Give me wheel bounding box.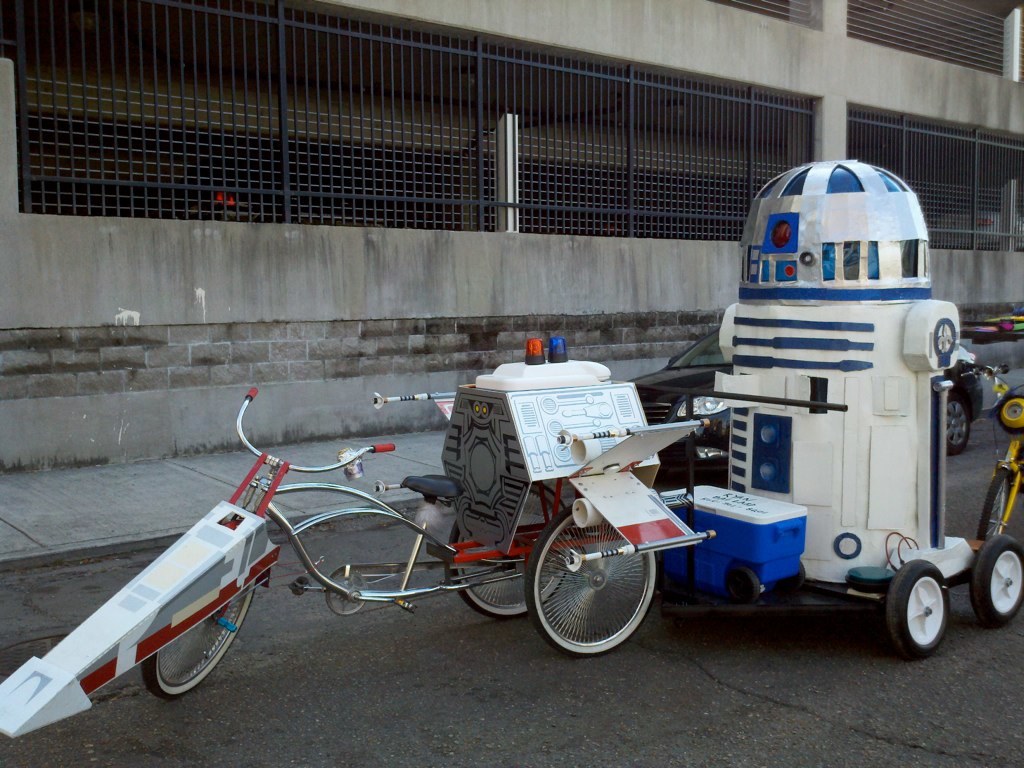
[972, 533, 1023, 619].
